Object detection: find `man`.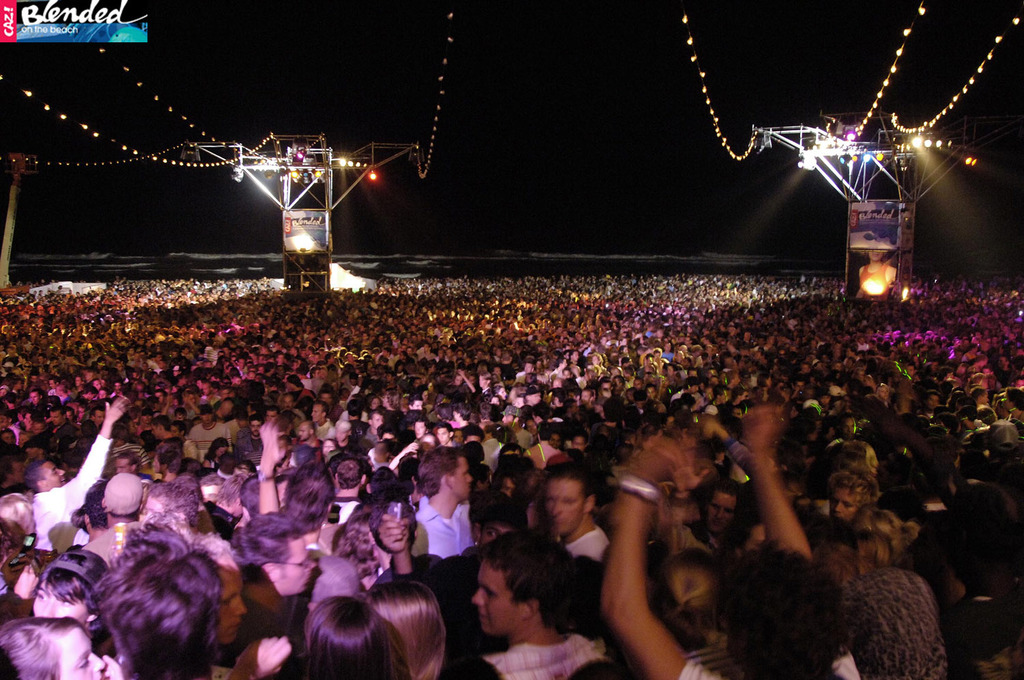
BBox(27, 394, 126, 552).
